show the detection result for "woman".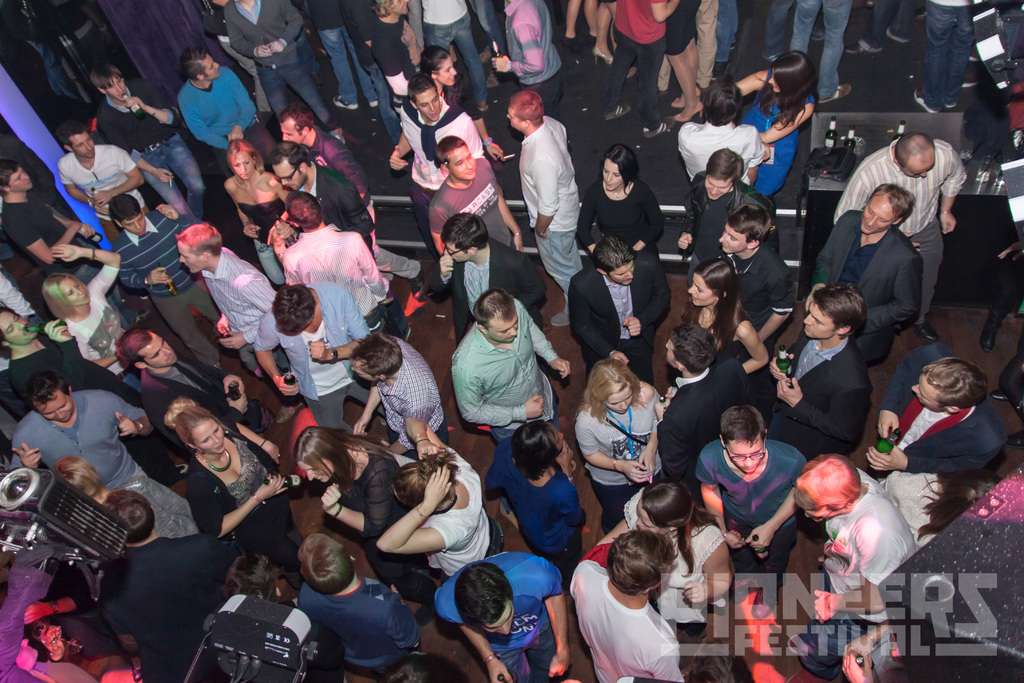
(729, 48, 821, 202).
